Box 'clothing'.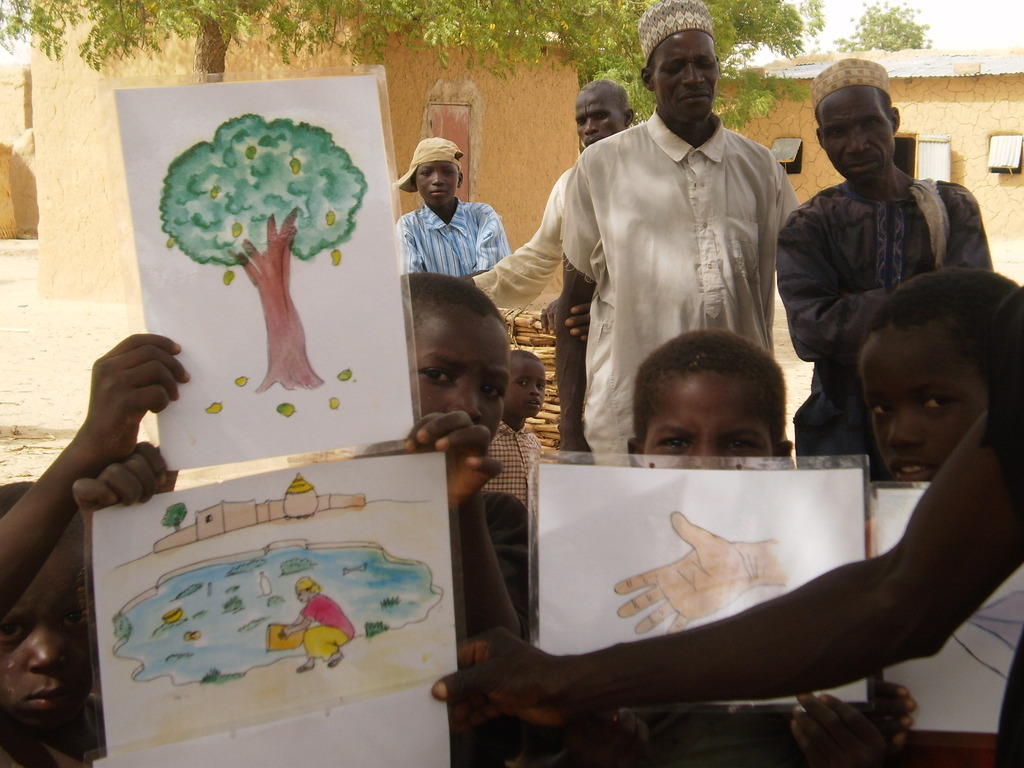
bbox=[566, 116, 791, 477].
